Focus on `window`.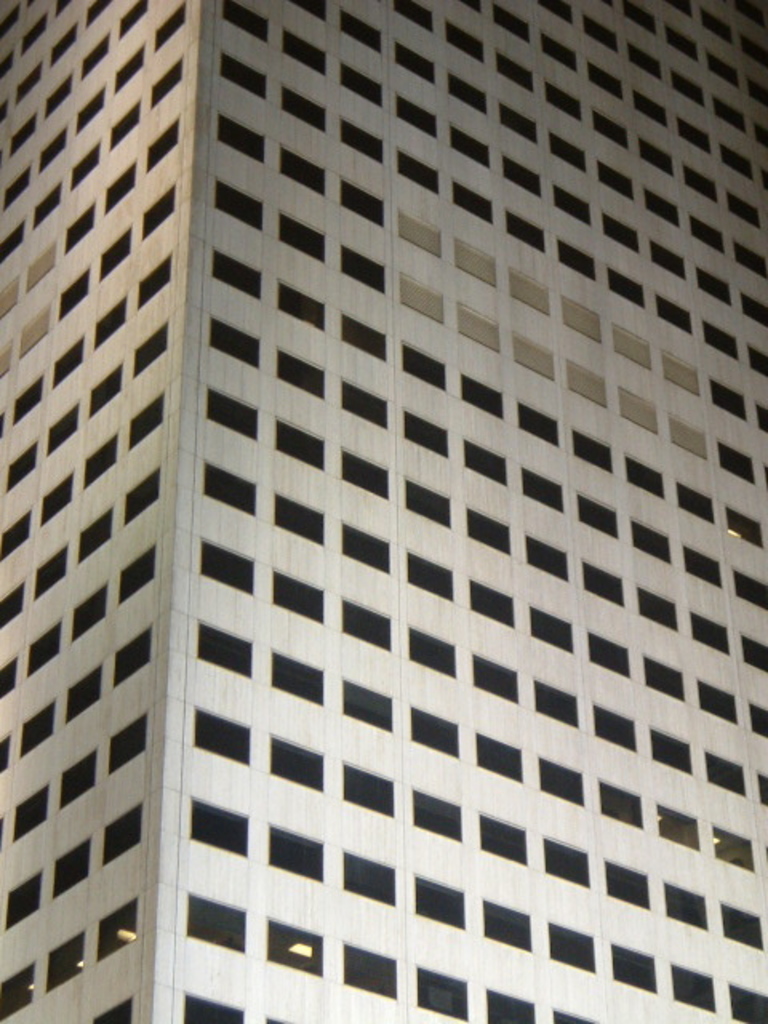
Focused at <box>2,0,19,35</box>.
